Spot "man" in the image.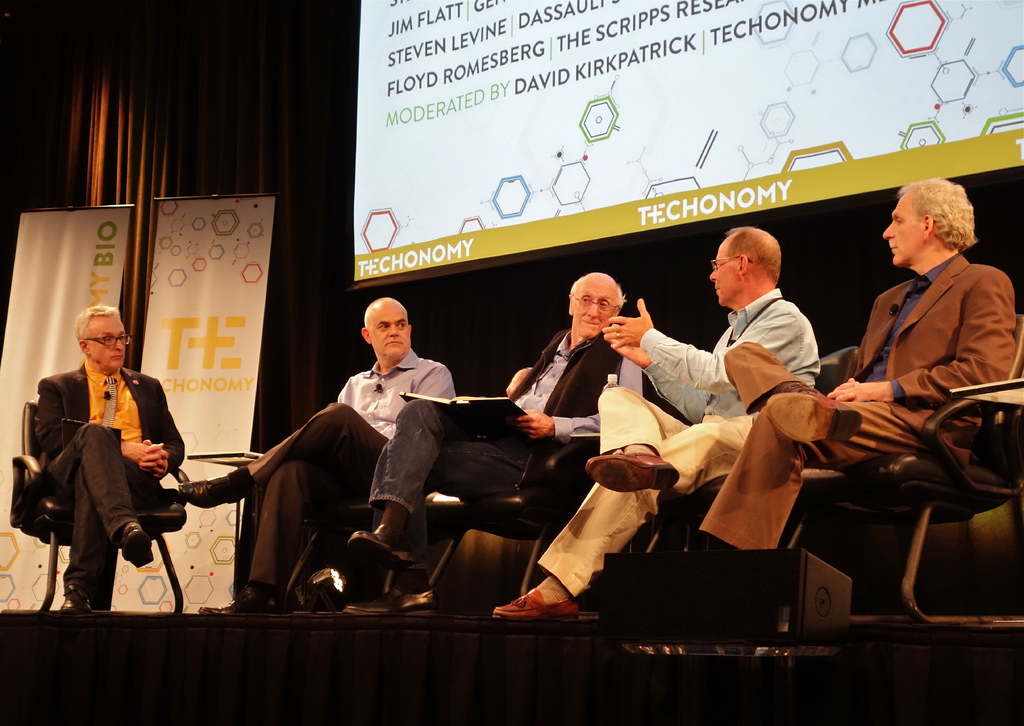
"man" found at bbox(346, 273, 632, 620).
